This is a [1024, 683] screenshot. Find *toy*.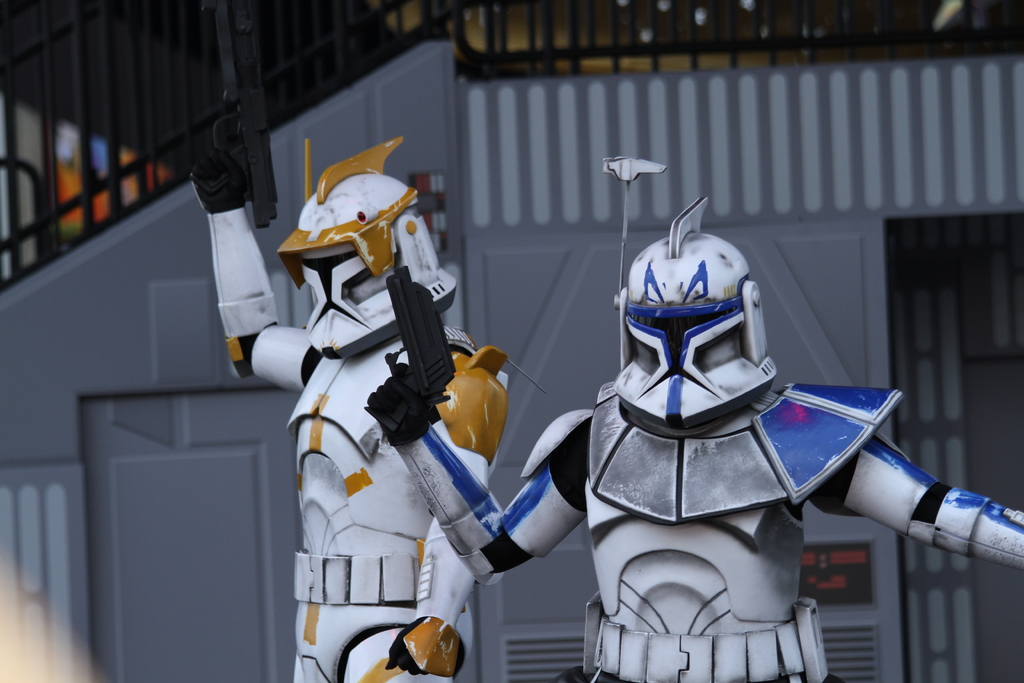
Bounding box: <region>188, 85, 509, 682</region>.
